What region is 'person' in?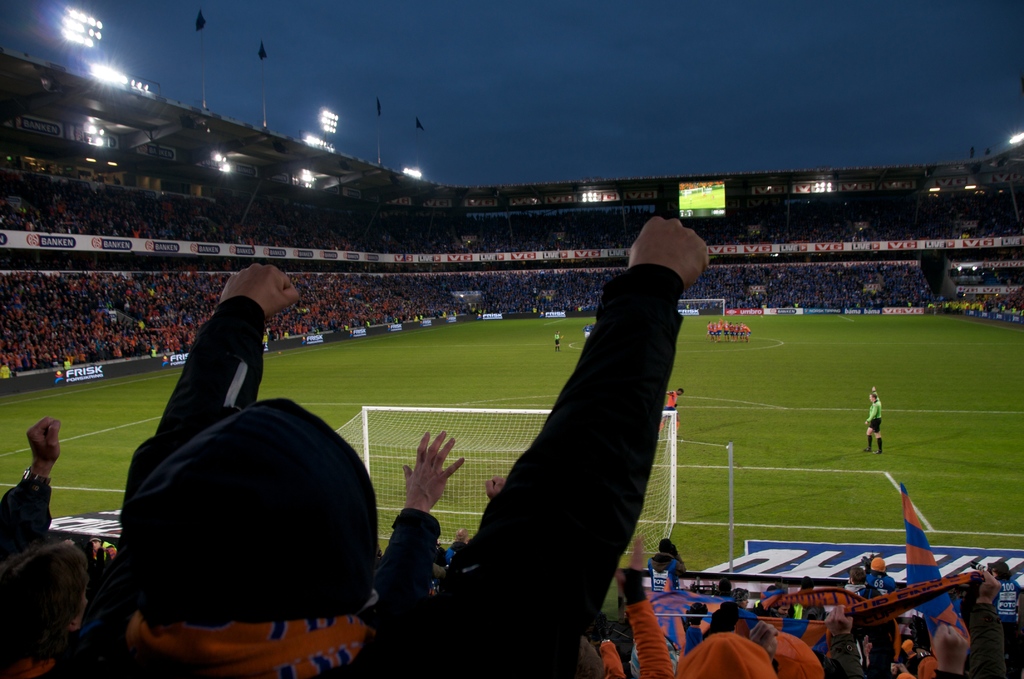
x1=552 y1=331 x2=564 y2=355.
